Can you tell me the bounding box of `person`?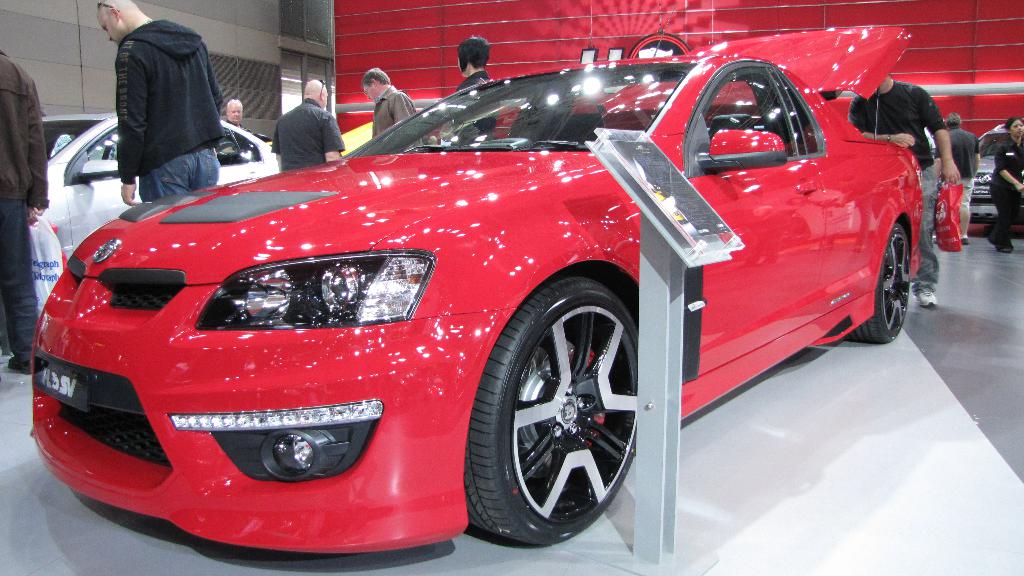
pyautogui.locateOnScreen(932, 113, 985, 242).
